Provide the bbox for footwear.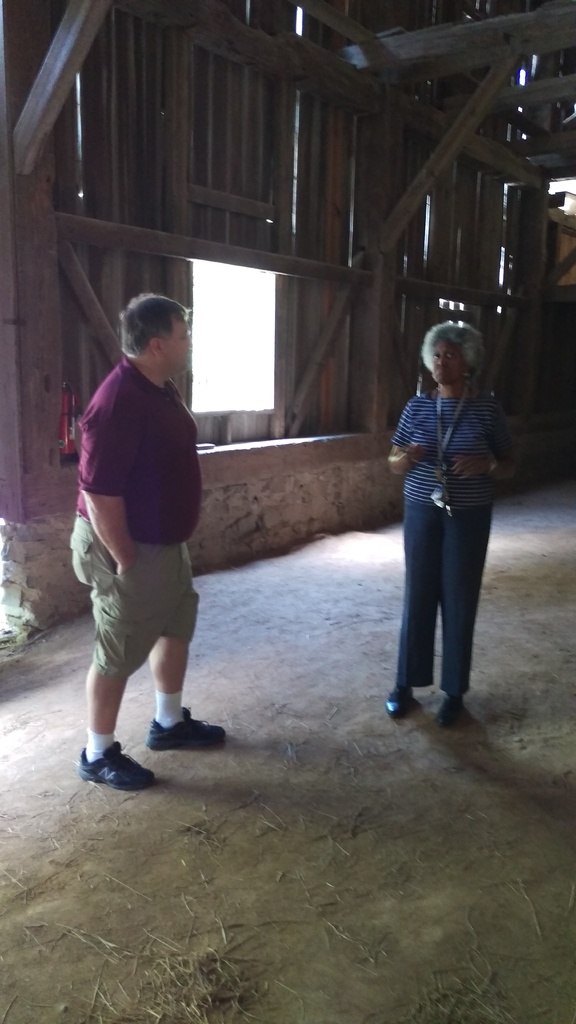
select_region(383, 691, 419, 722).
